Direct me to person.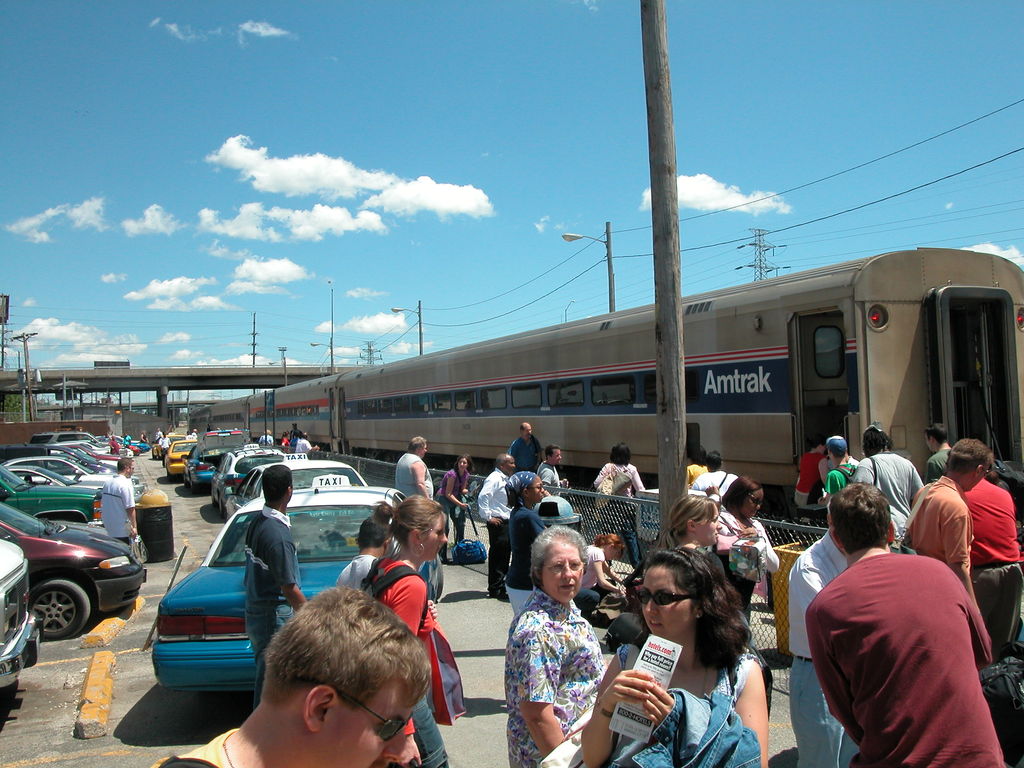
Direction: region(783, 505, 868, 759).
